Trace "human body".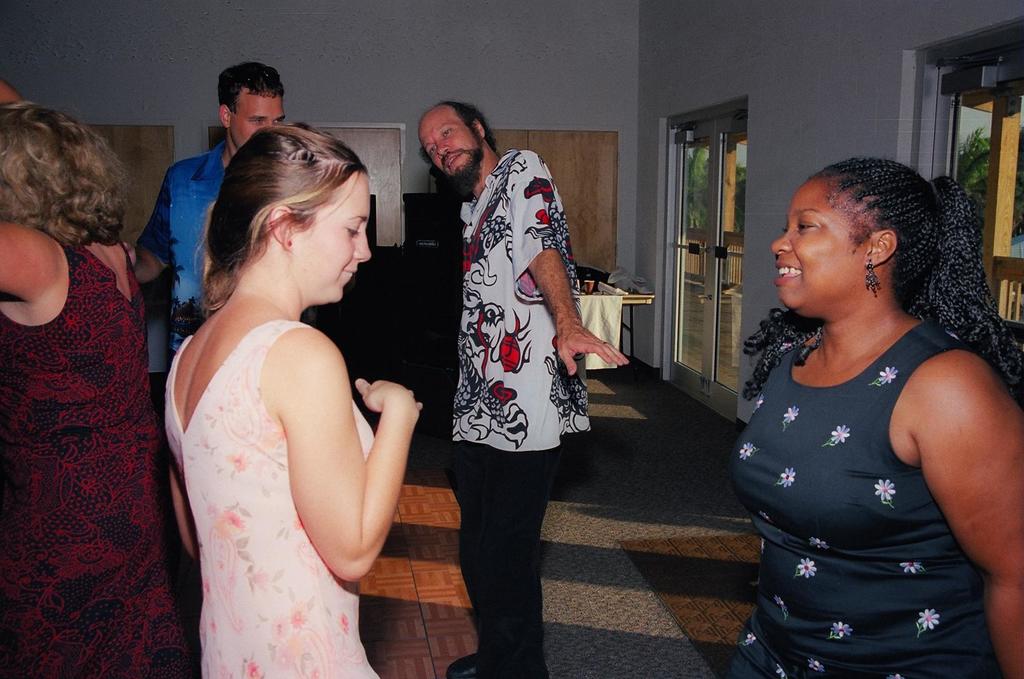
Traced to (132, 139, 234, 355).
